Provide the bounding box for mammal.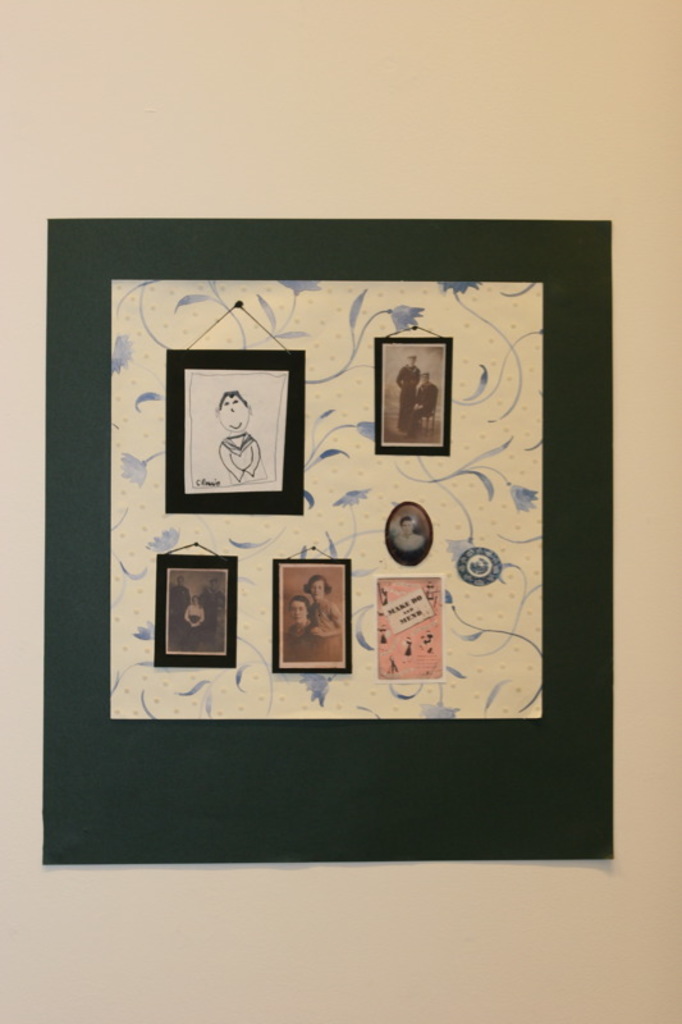
x1=397 y1=352 x2=420 y2=433.
